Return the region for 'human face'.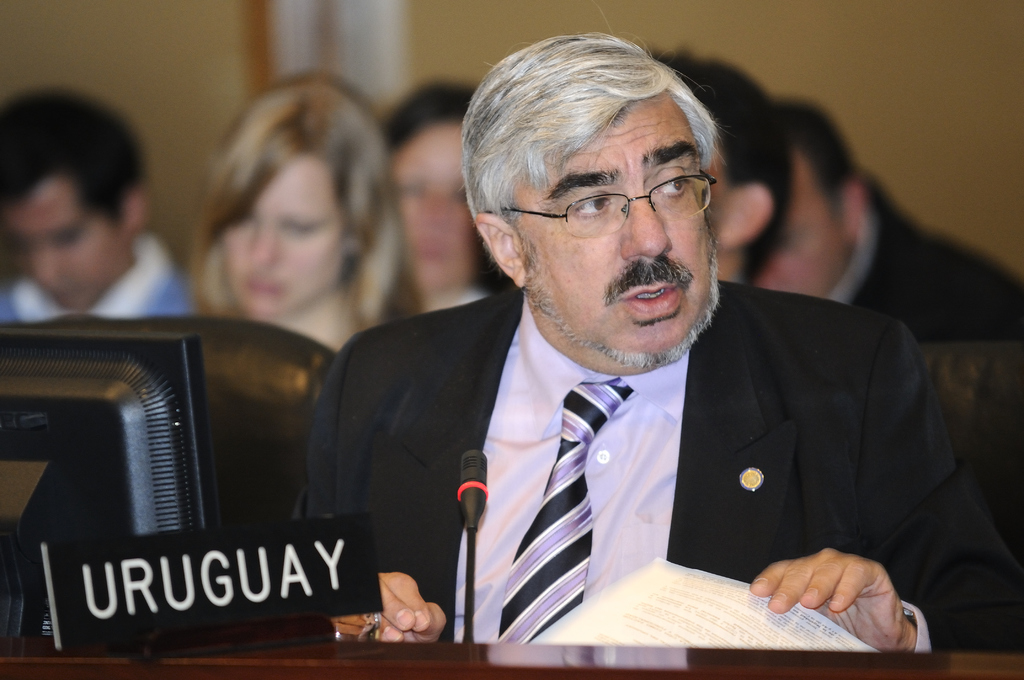
221:154:346:320.
